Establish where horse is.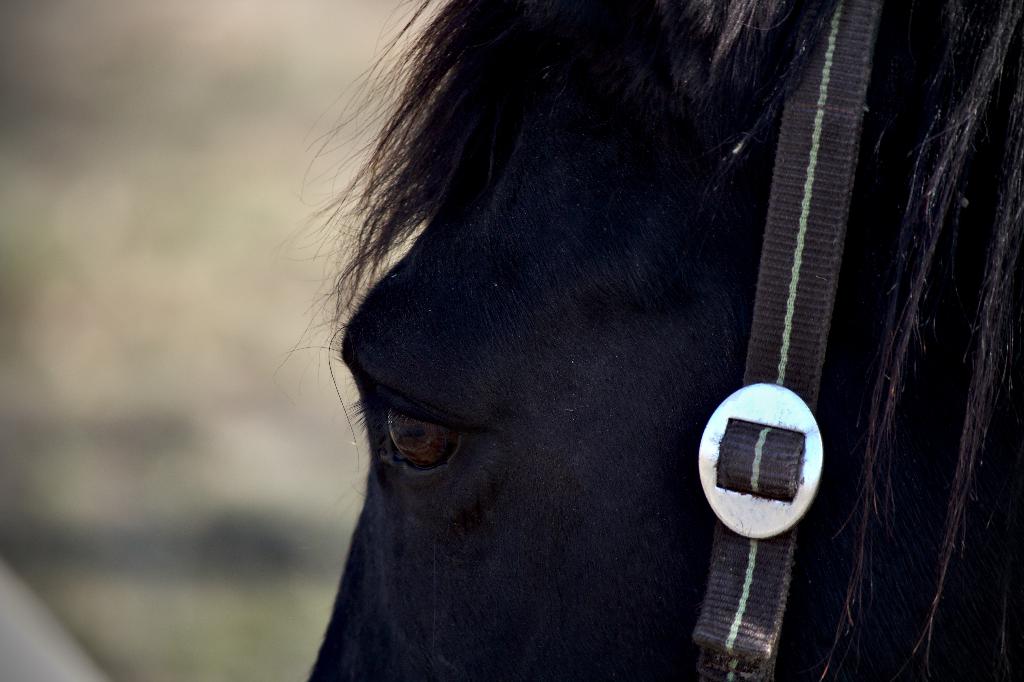
Established at 306/0/1023/681.
